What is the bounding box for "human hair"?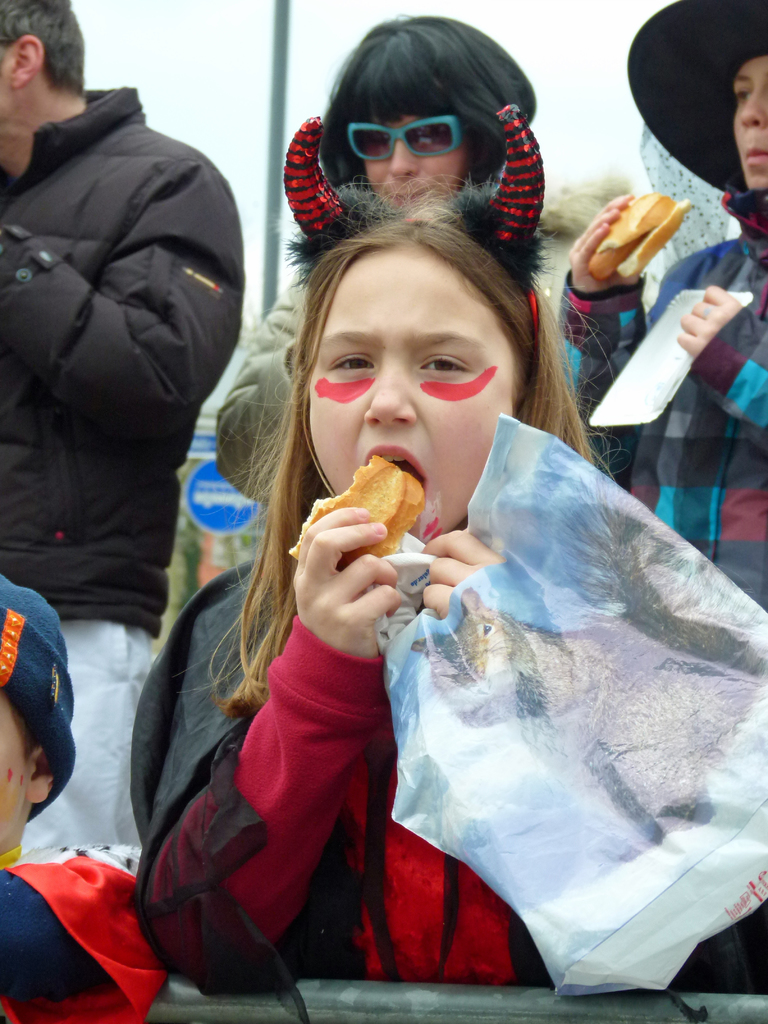
l=209, t=195, r=610, b=724.
